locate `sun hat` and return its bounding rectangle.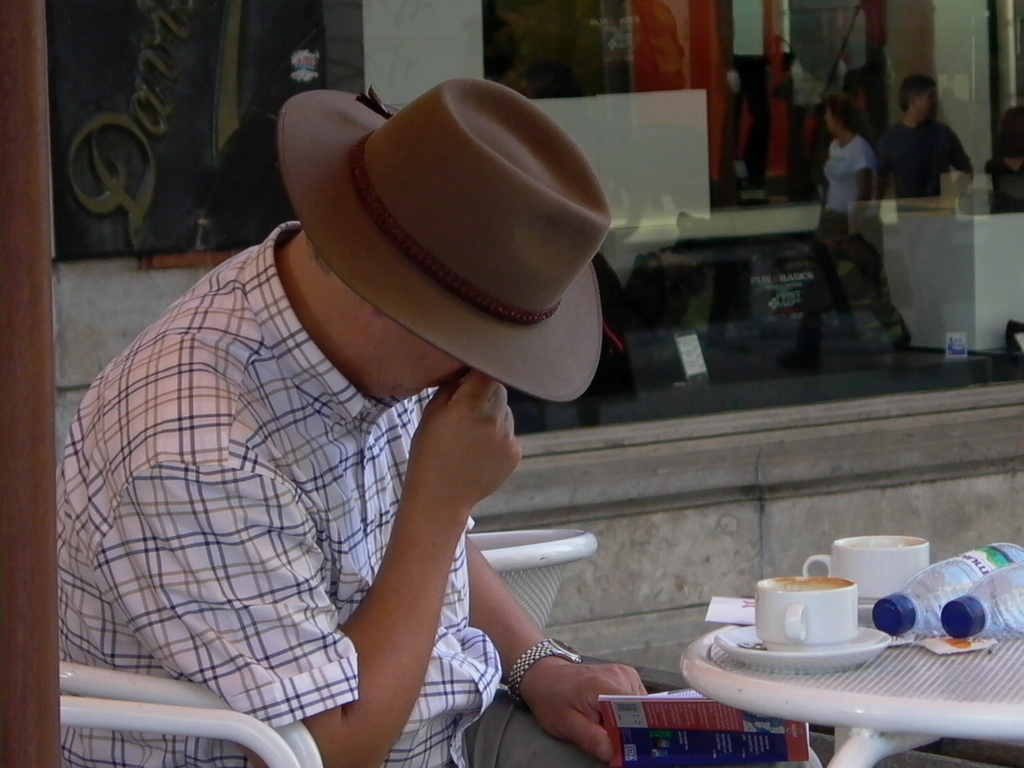
<region>820, 83, 867, 131</region>.
